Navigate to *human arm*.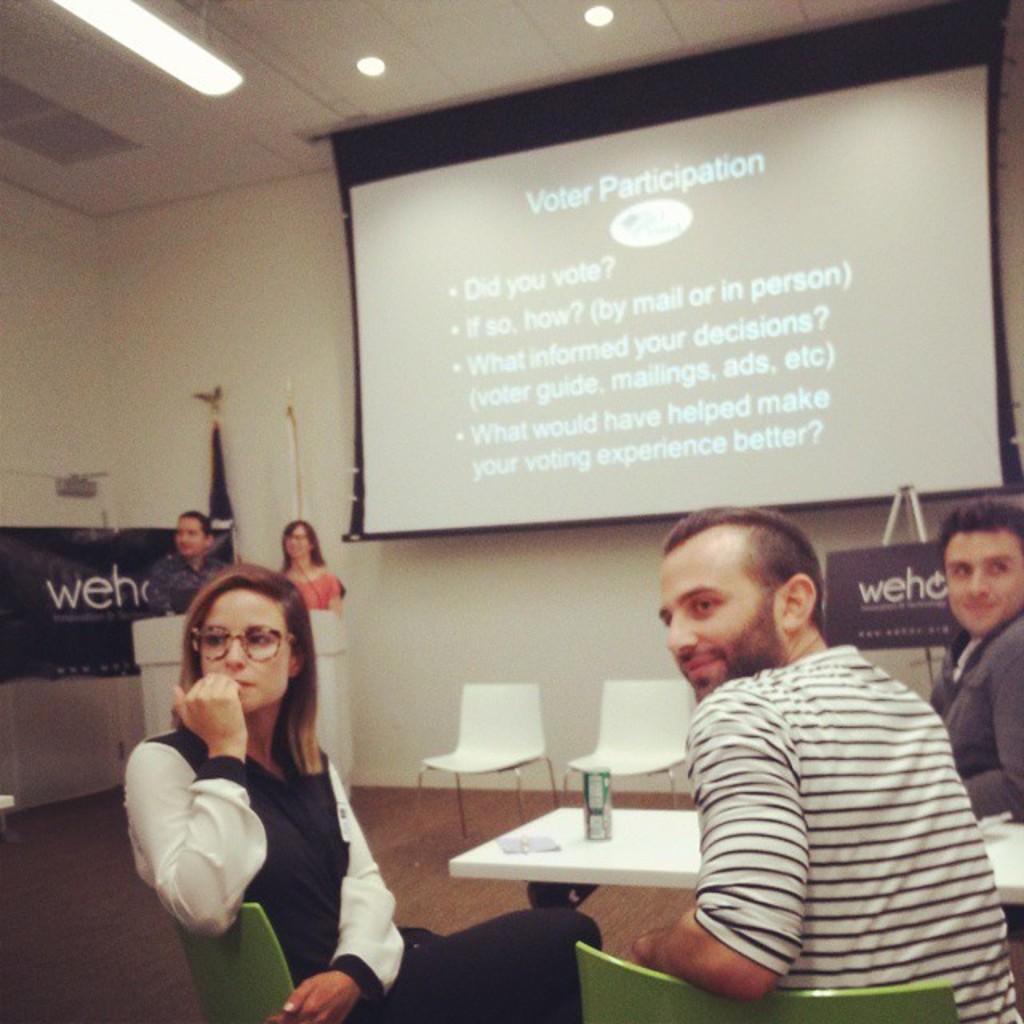
Navigation target: 269 787 405 1022.
